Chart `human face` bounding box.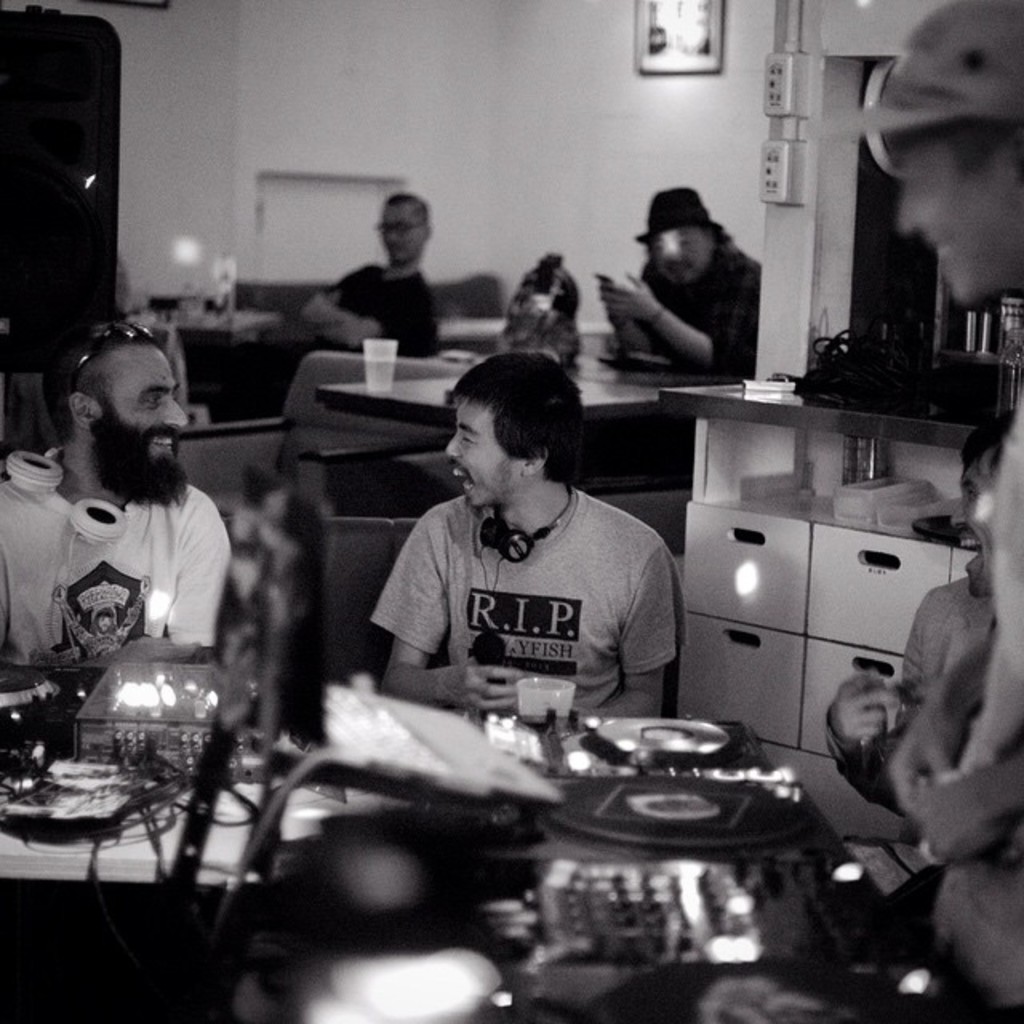
Charted: 874:131:1022:326.
